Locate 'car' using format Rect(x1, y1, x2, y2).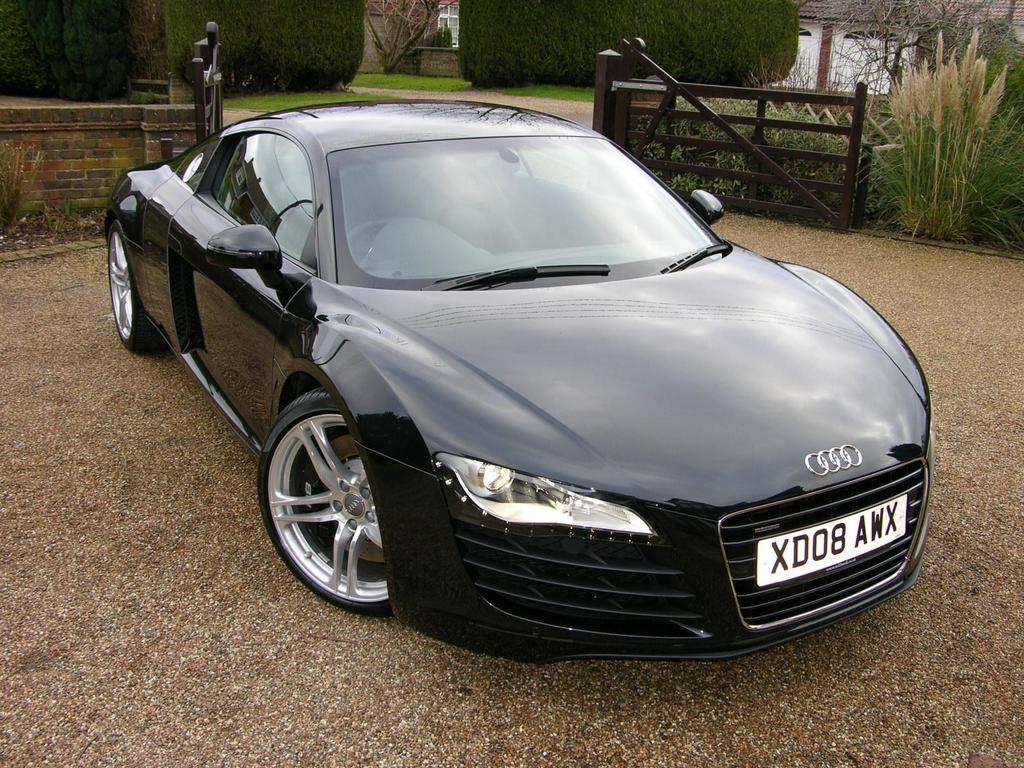
Rect(102, 100, 929, 669).
